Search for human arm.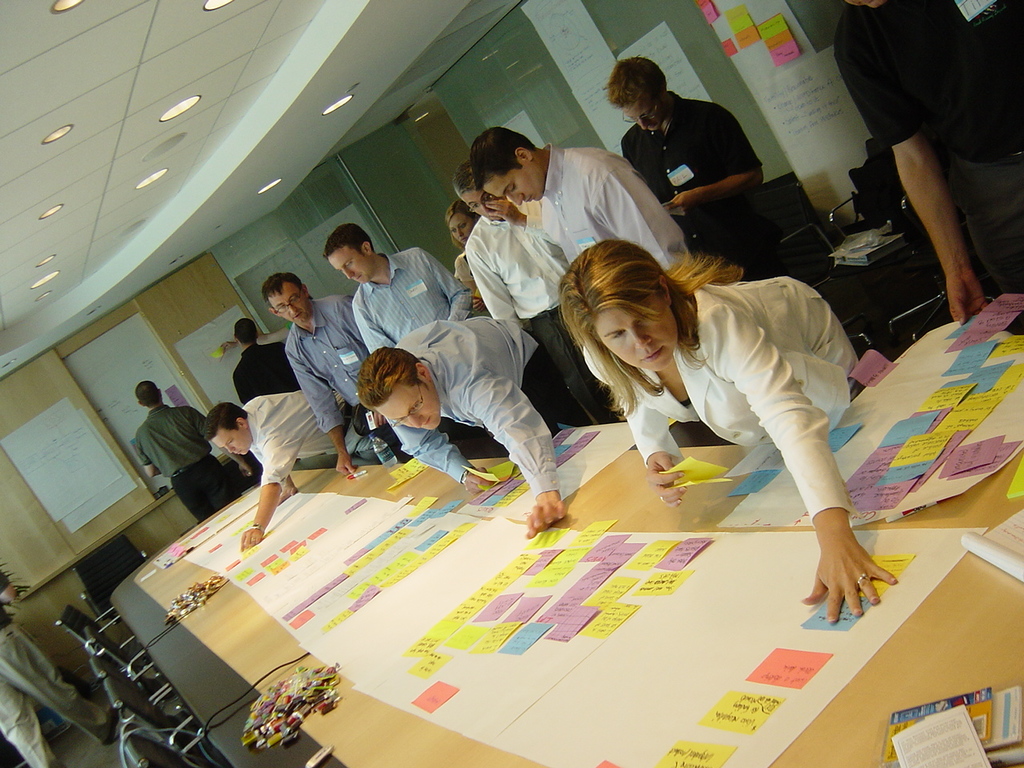
Found at box=[424, 248, 472, 322].
